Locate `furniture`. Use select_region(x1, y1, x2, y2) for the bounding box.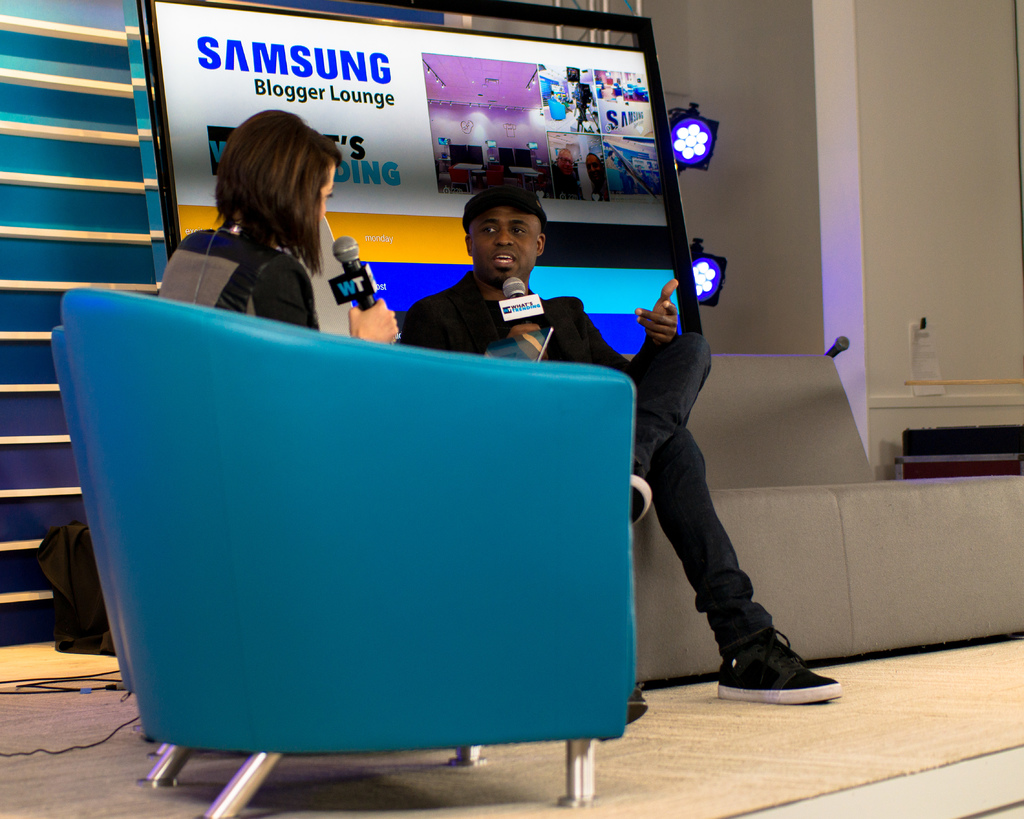
select_region(631, 352, 1023, 685).
